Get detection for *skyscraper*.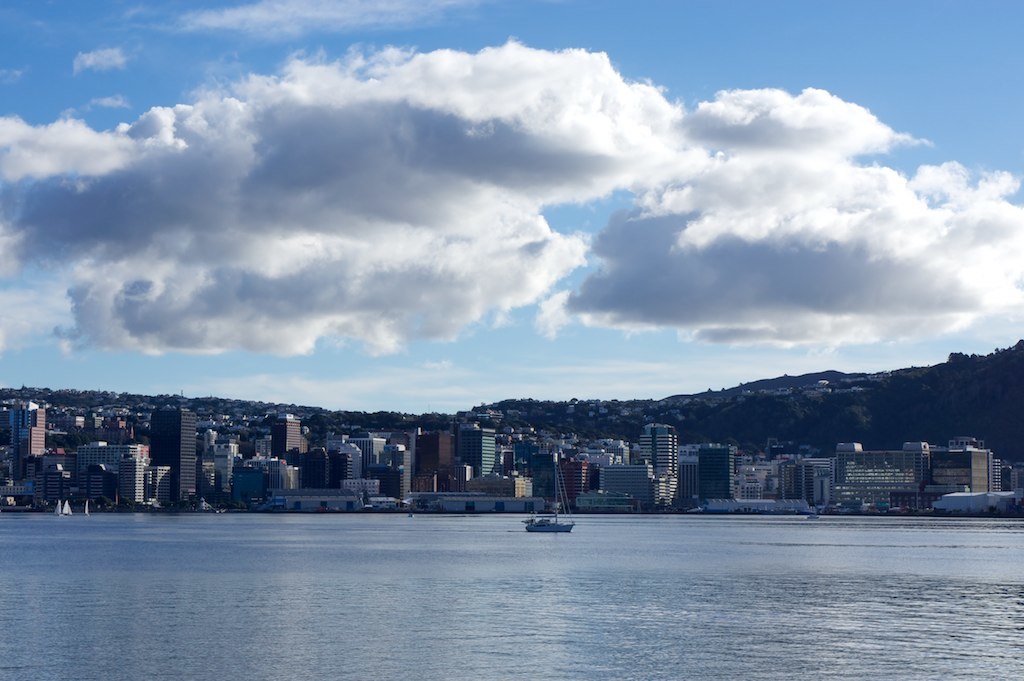
Detection: {"x1": 601, "y1": 464, "x2": 653, "y2": 510}.
